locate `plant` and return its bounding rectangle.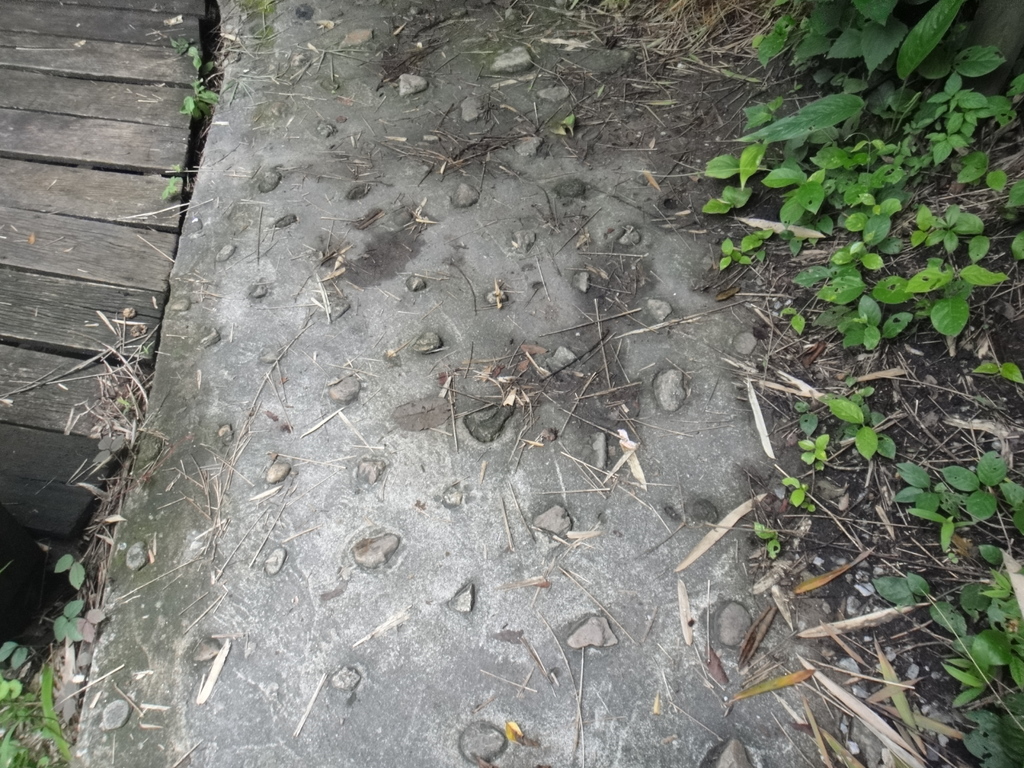
x1=822, y1=373, x2=895, y2=468.
